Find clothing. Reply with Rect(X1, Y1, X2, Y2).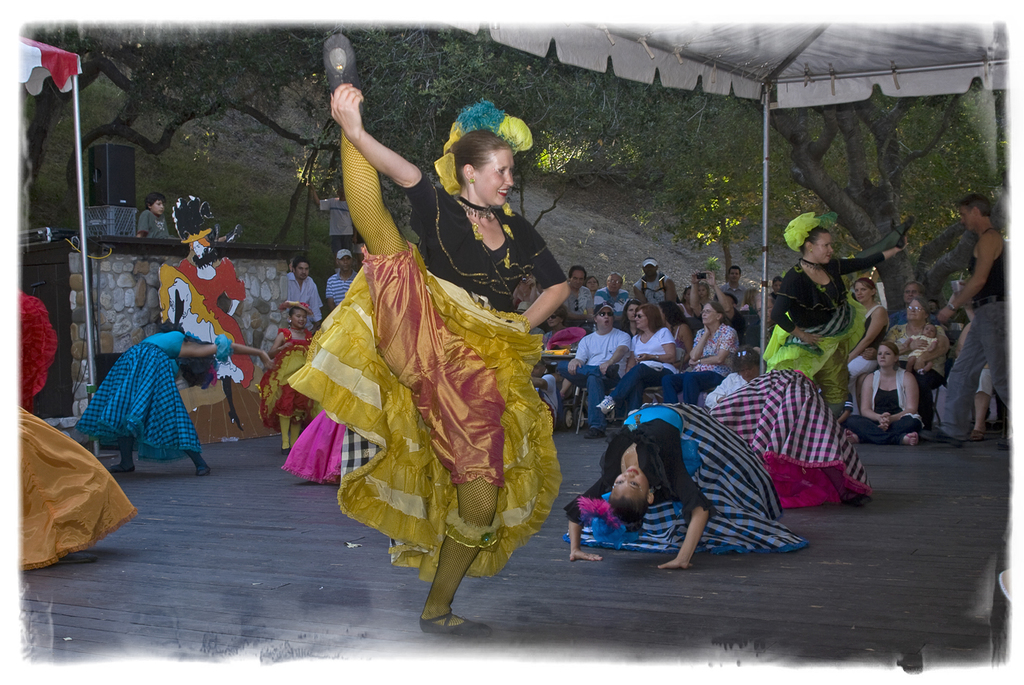
Rect(848, 365, 926, 447).
